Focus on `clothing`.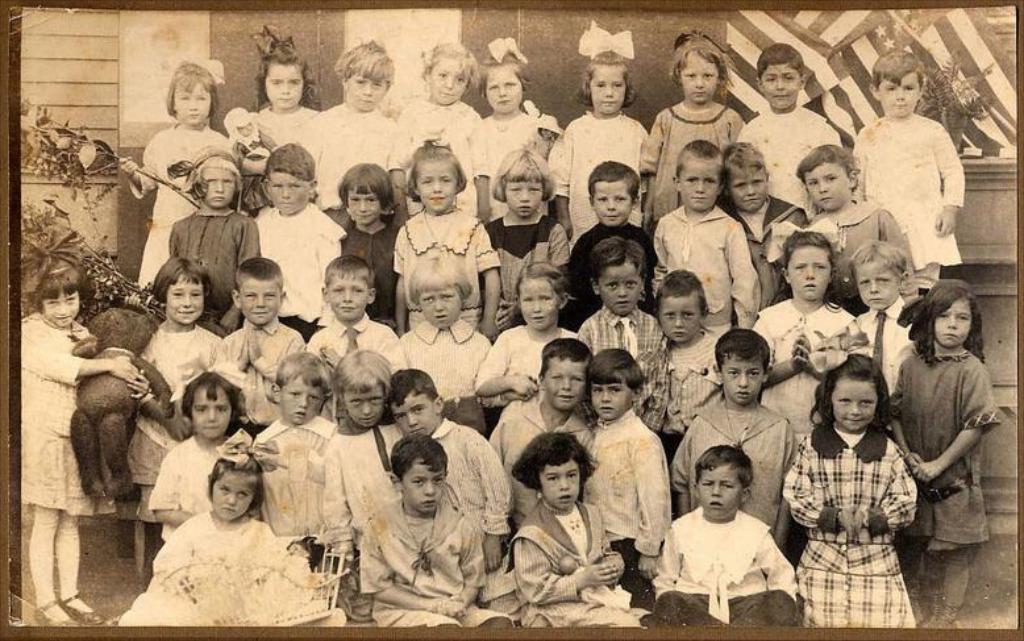
Focused at bbox(667, 397, 796, 529).
